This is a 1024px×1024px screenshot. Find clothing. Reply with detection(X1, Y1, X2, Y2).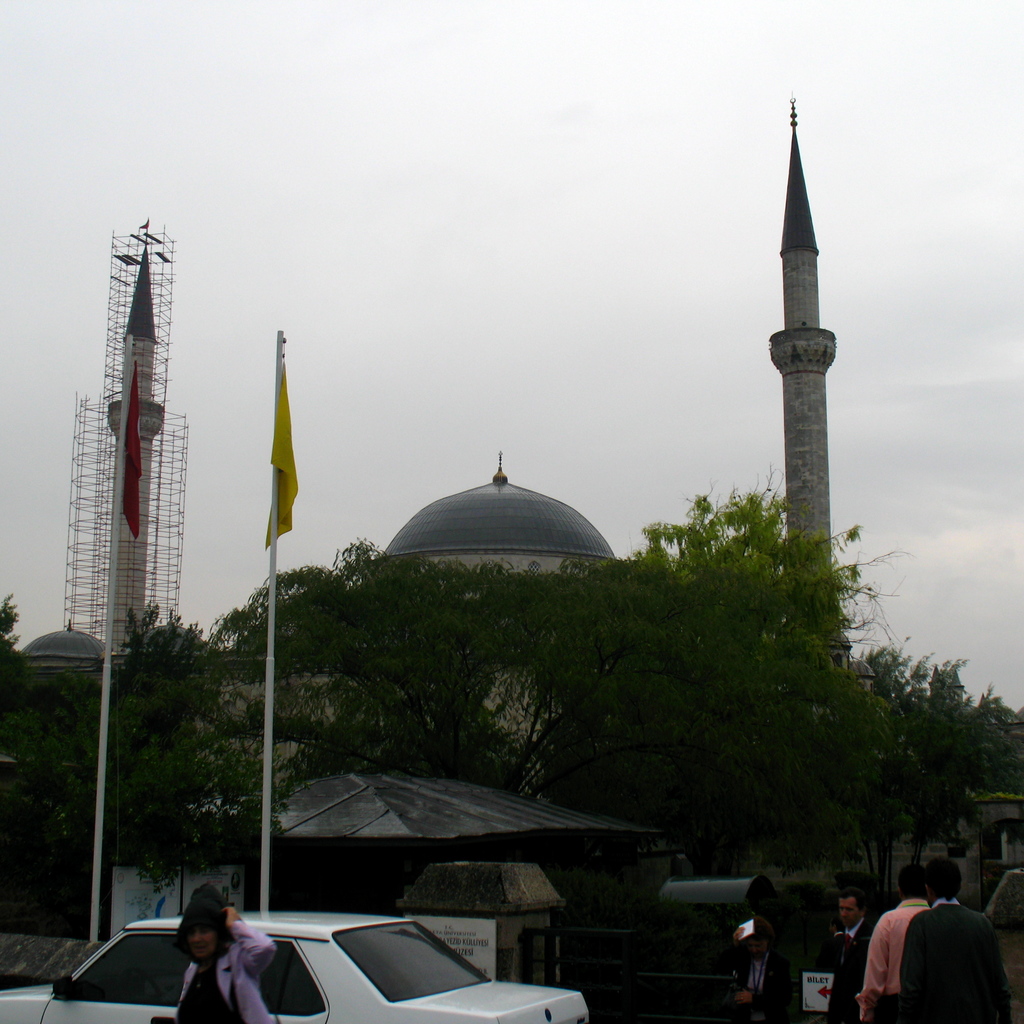
detection(172, 923, 278, 1023).
